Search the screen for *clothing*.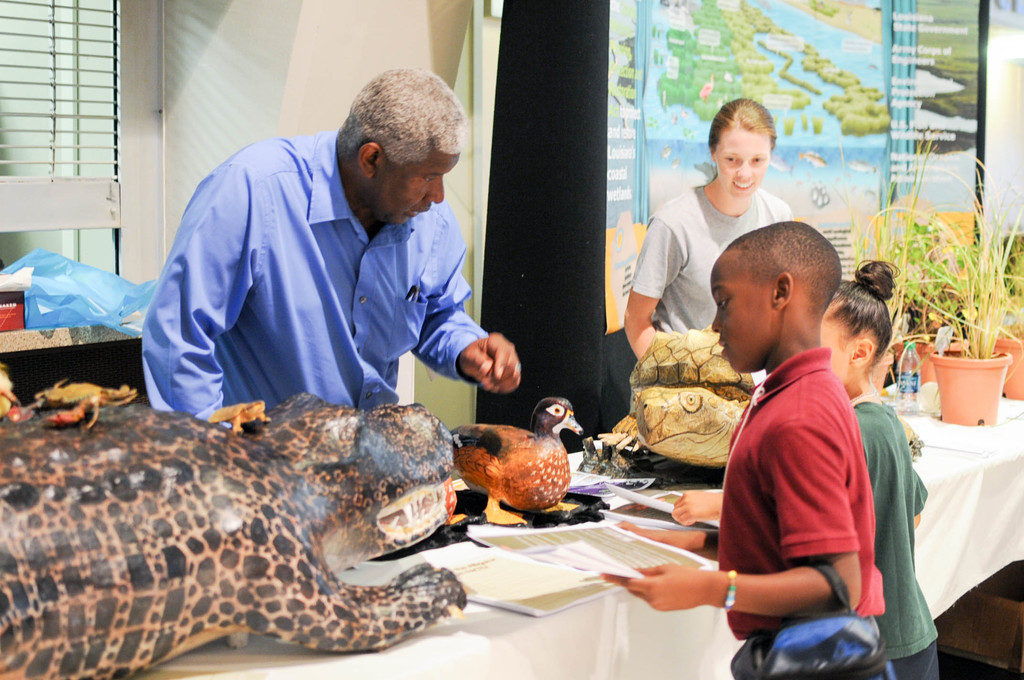
Found at left=844, top=392, right=939, bottom=679.
